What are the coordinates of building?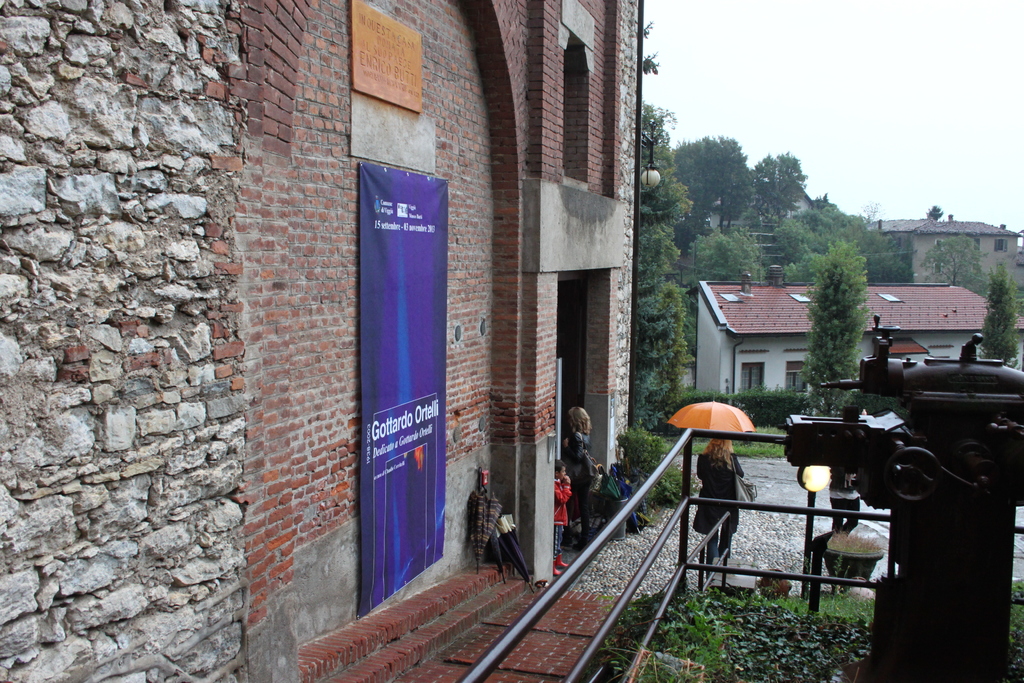
[x1=0, y1=0, x2=648, y2=682].
